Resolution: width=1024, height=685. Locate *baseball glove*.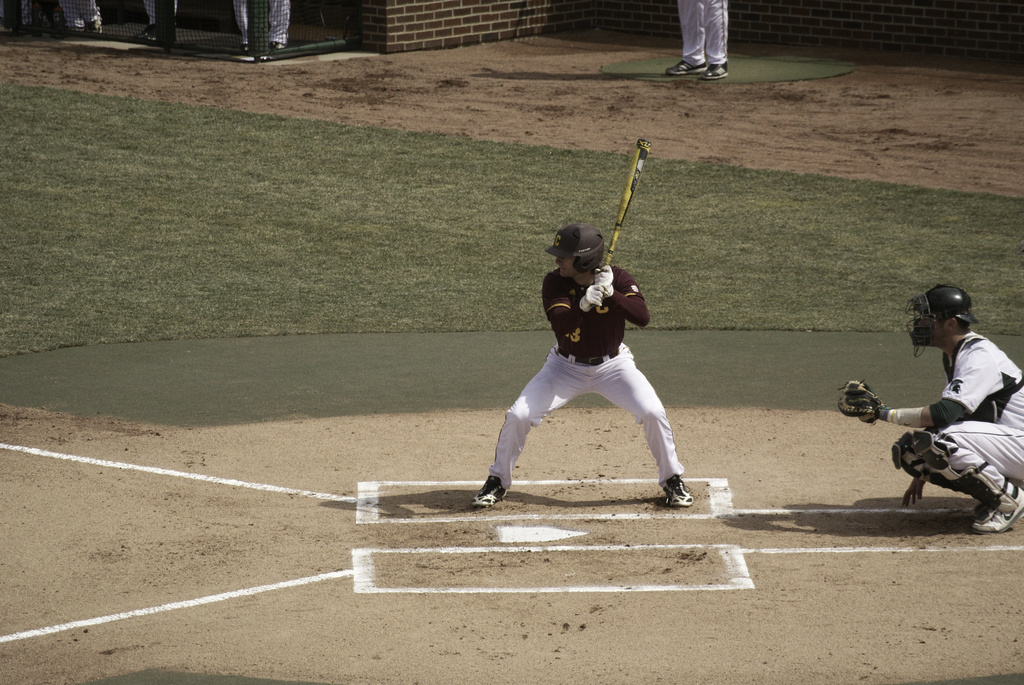
<bbox>579, 286, 605, 312</bbox>.
